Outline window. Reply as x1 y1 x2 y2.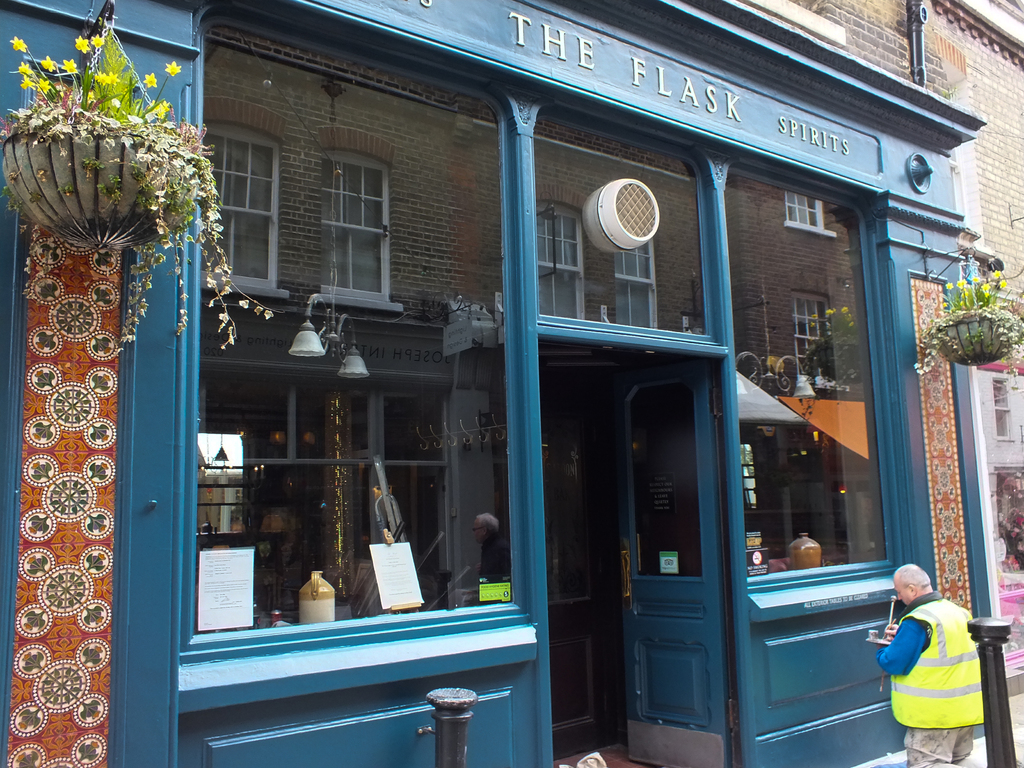
202 124 280 304.
